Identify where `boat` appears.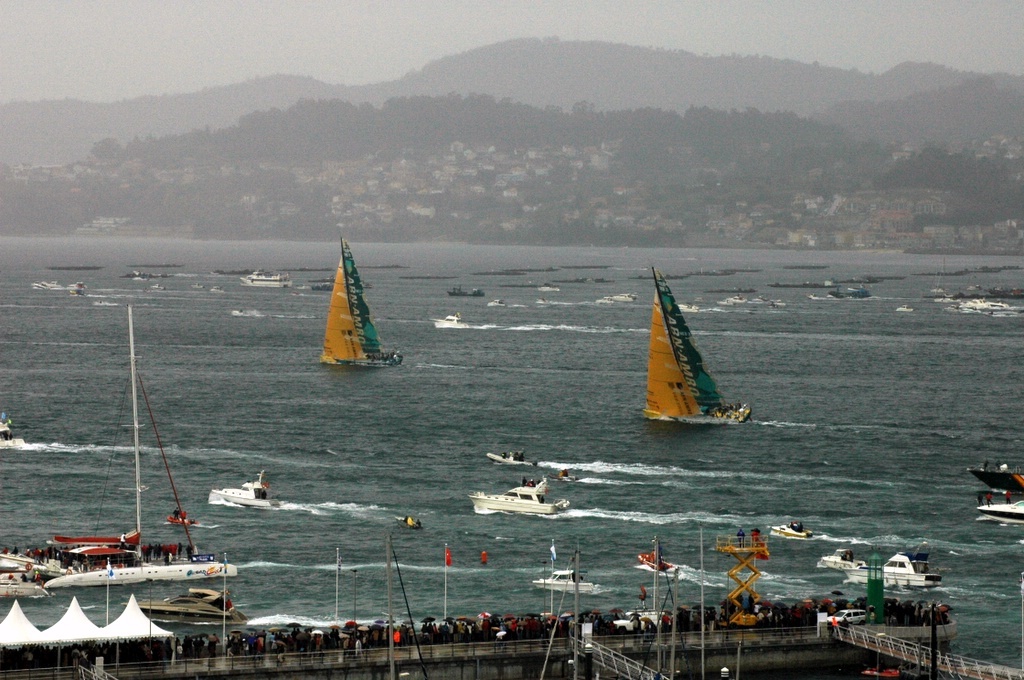
Appears at Rect(437, 317, 468, 325).
